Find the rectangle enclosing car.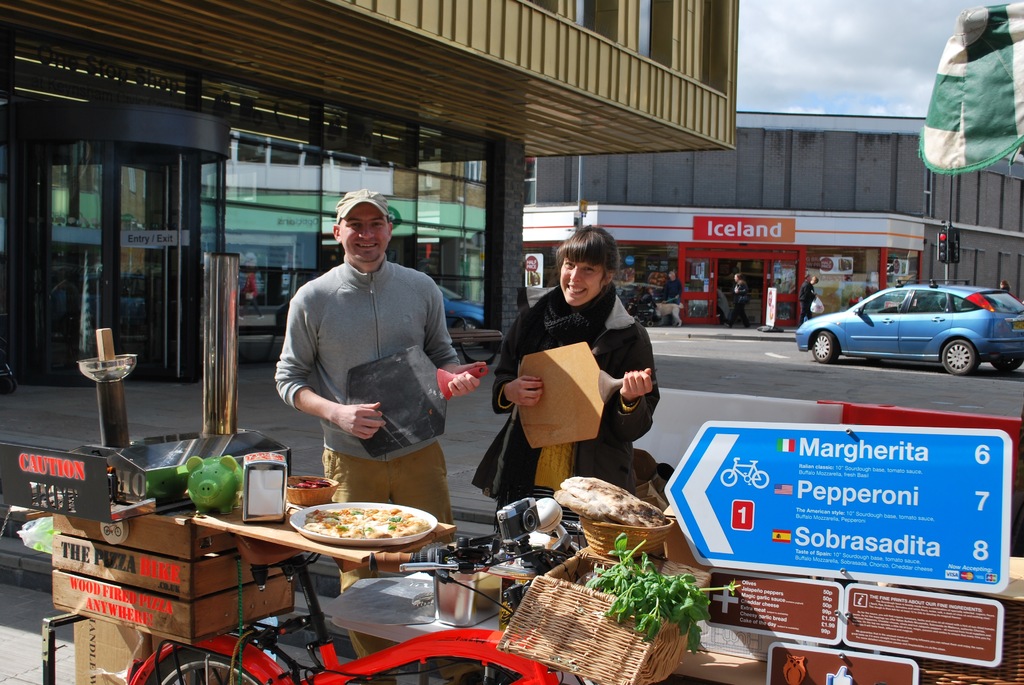
442,286,488,326.
